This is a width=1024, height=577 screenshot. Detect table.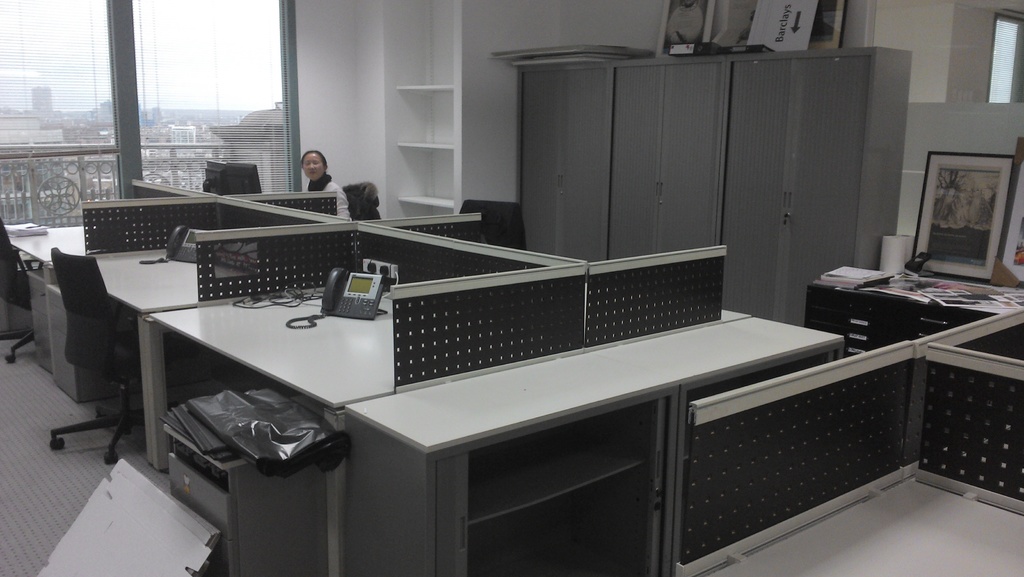
rect(803, 262, 1023, 356).
